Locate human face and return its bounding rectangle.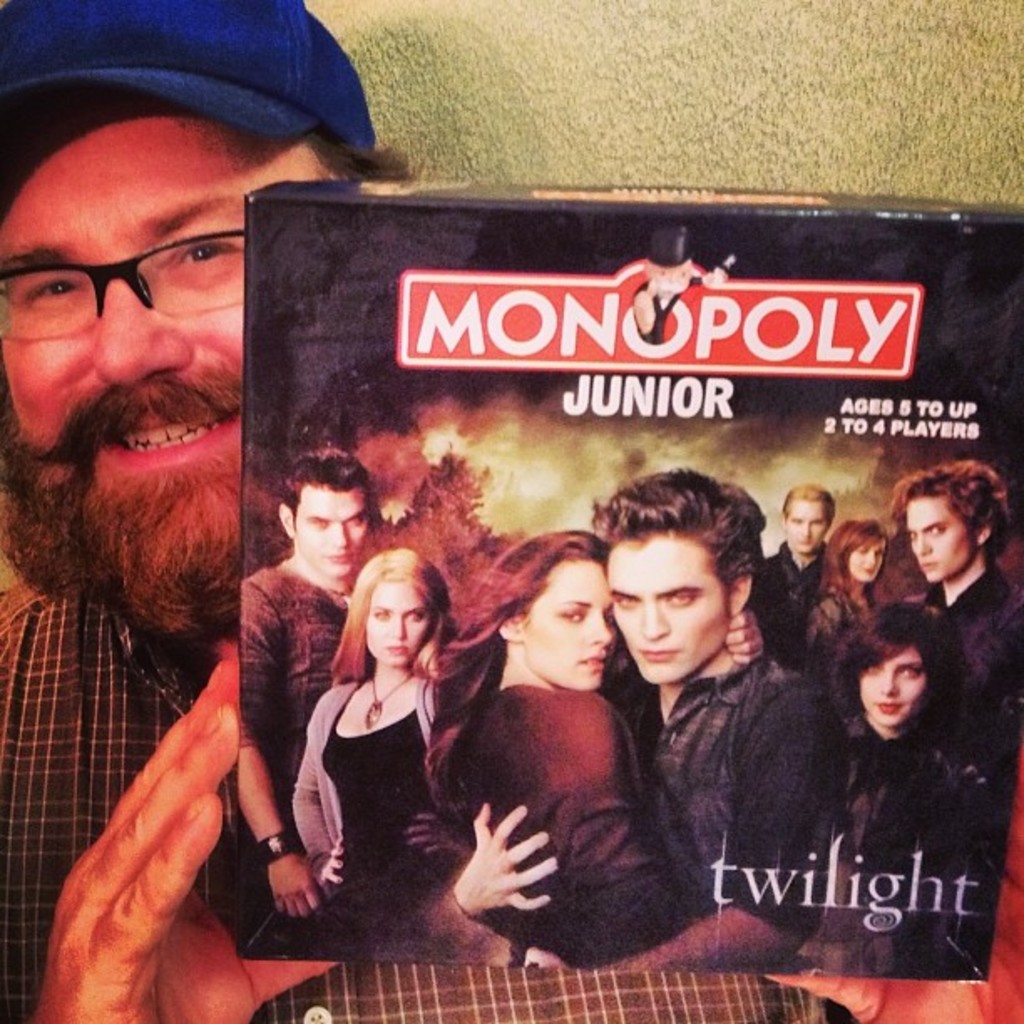
Rect(853, 643, 915, 726).
